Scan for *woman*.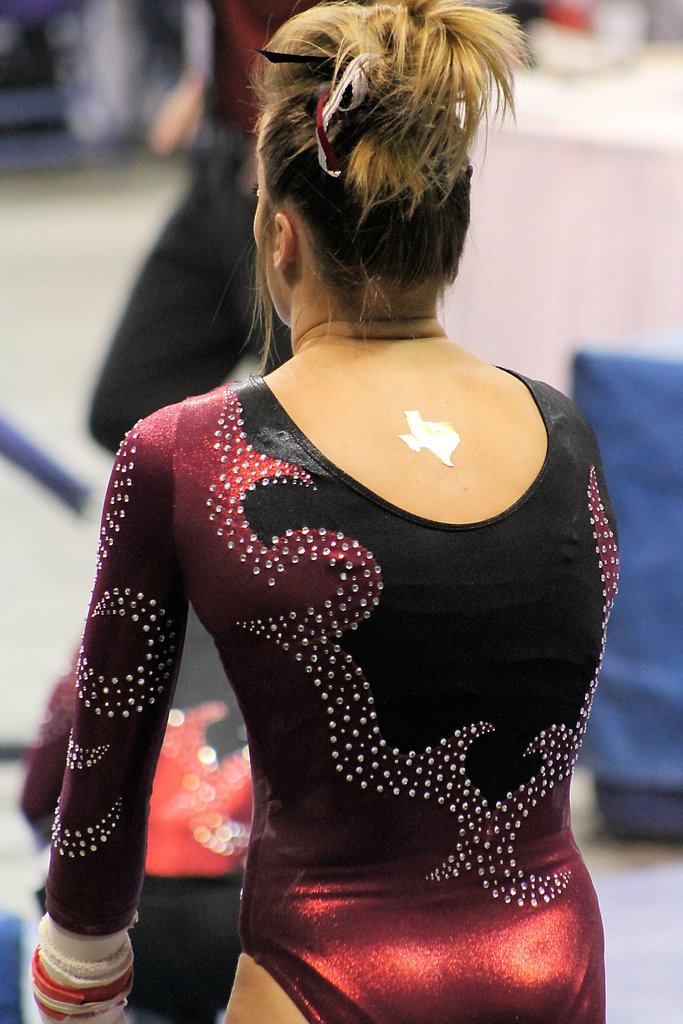
Scan result: x1=57 y1=0 x2=621 y2=1023.
